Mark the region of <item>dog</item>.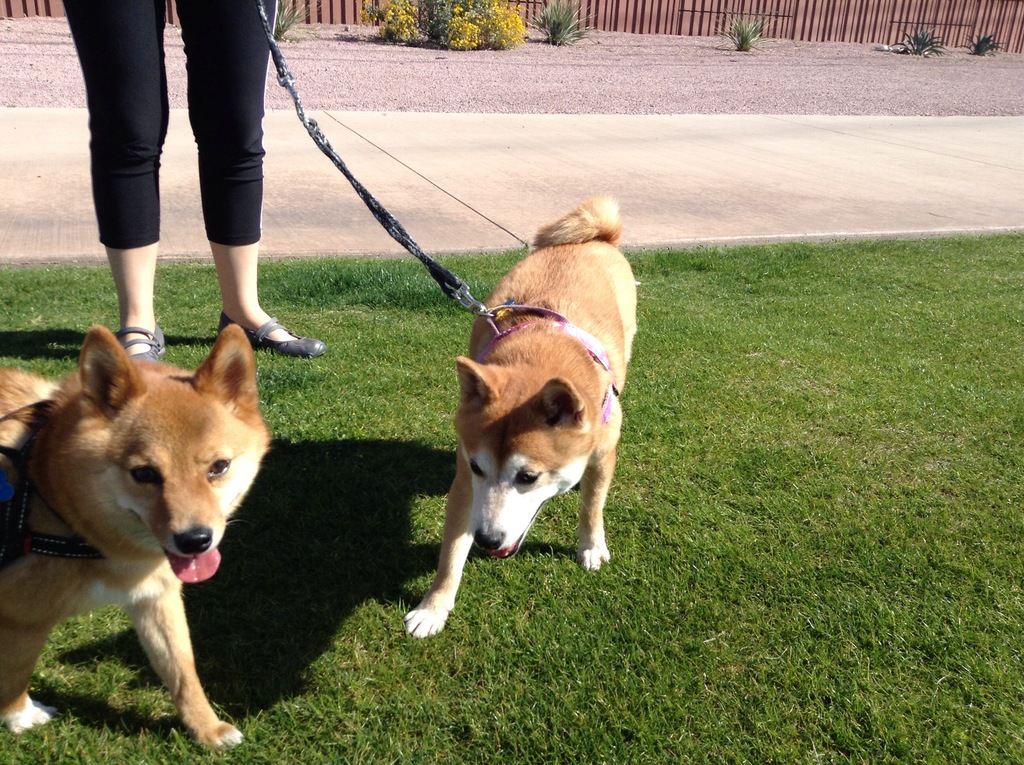
Region: <box>0,324,273,752</box>.
